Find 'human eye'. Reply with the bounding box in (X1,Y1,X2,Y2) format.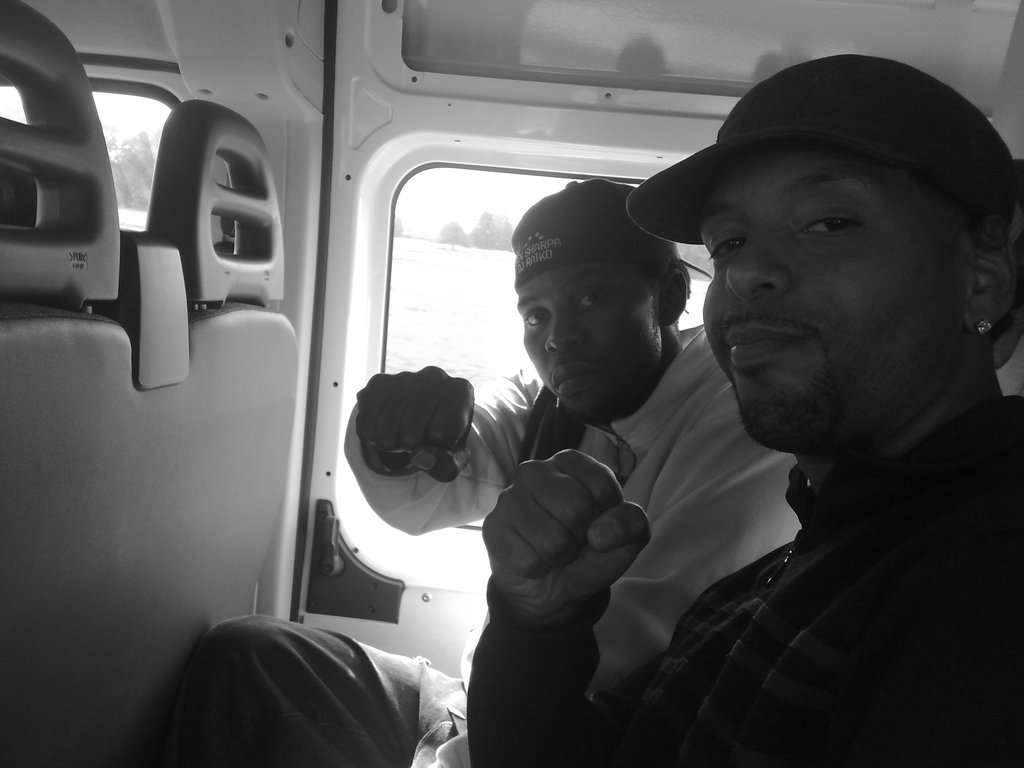
(518,305,546,333).
